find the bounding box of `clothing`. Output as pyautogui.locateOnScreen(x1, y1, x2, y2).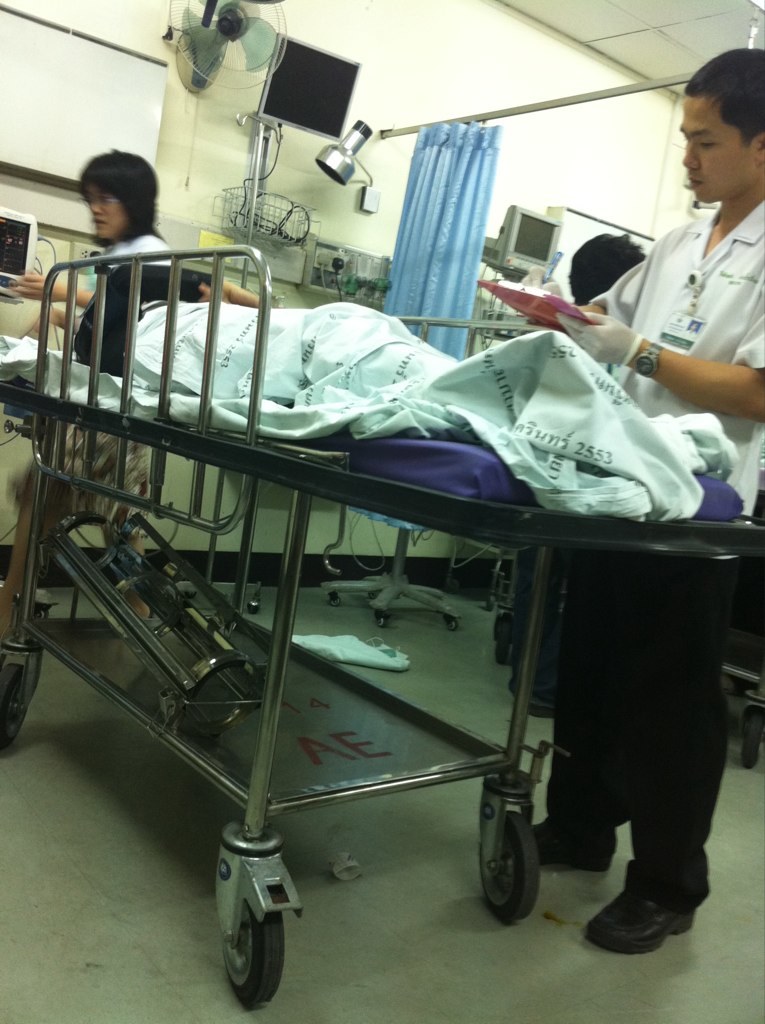
pyautogui.locateOnScreen(588, 209, 764, 511).
